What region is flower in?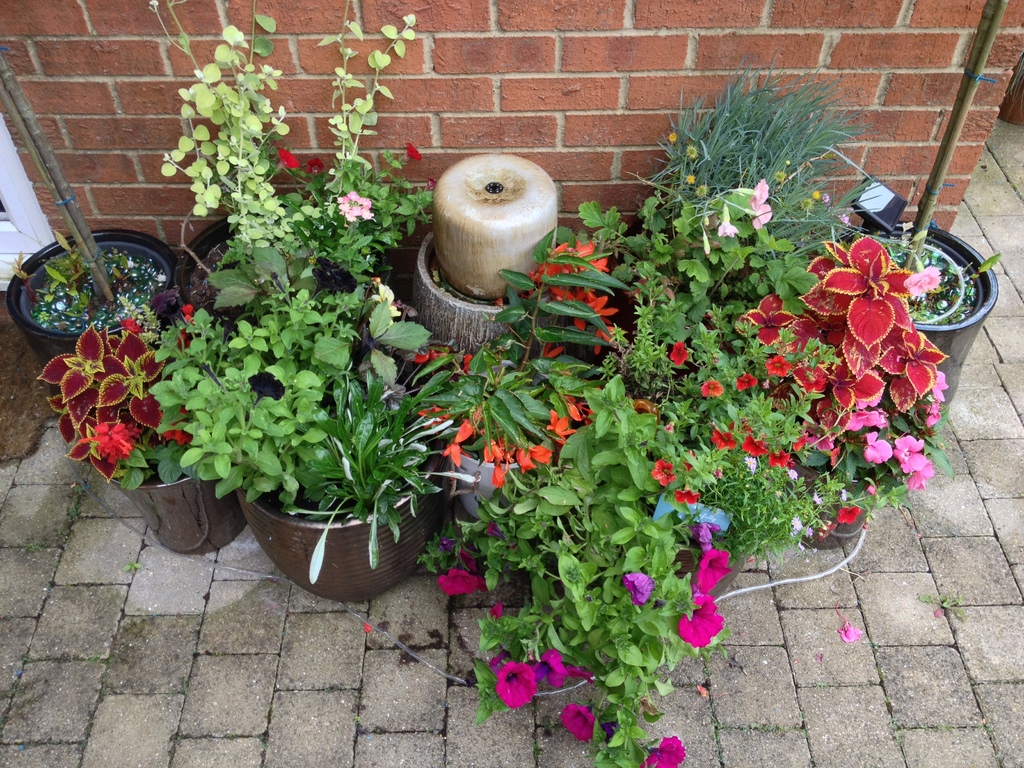
region(909, 458, 933, 490).
